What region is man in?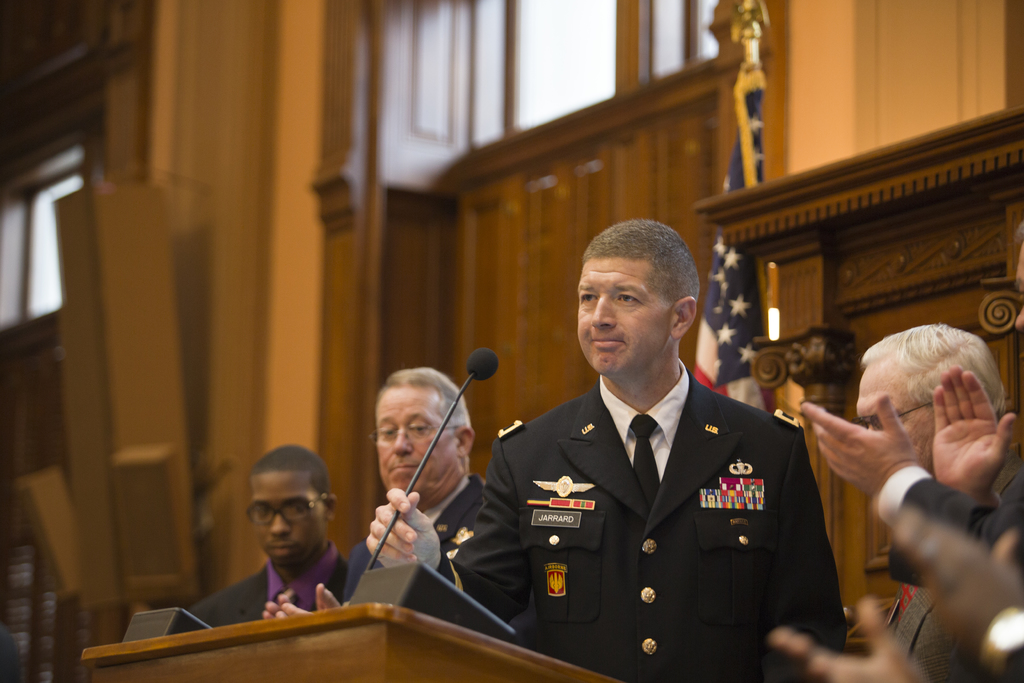
l=790, t=215, r=1023, b=682.
